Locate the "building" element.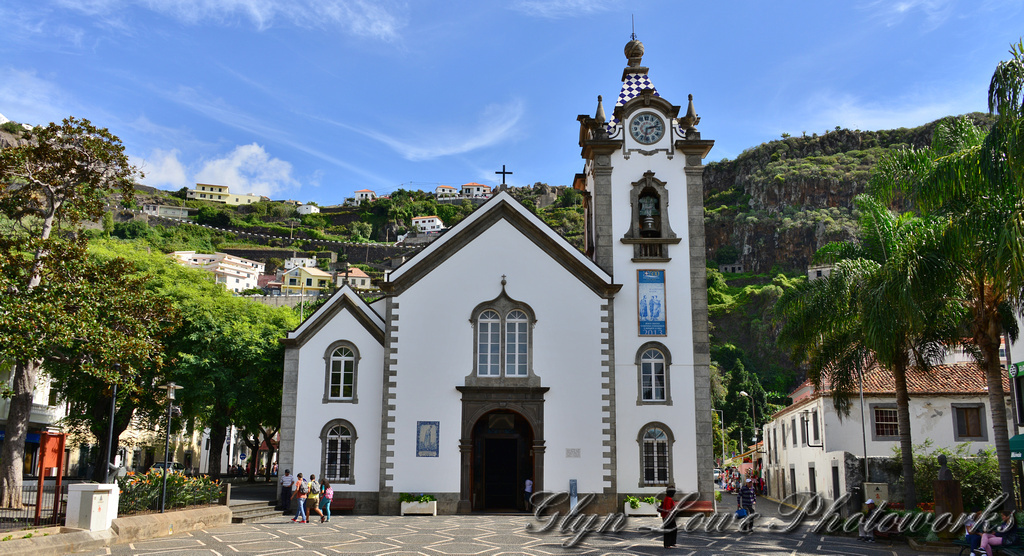
Element bbox: 435/182/457/198.
